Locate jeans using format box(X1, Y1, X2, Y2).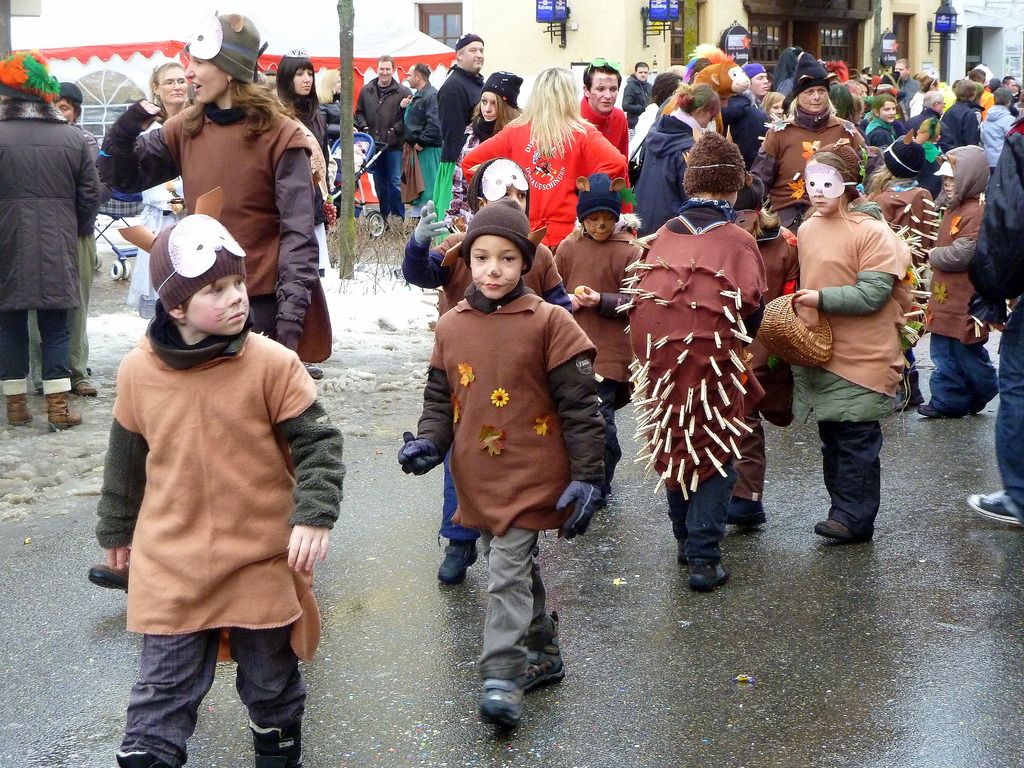
box(822, 426, 885, 534).
